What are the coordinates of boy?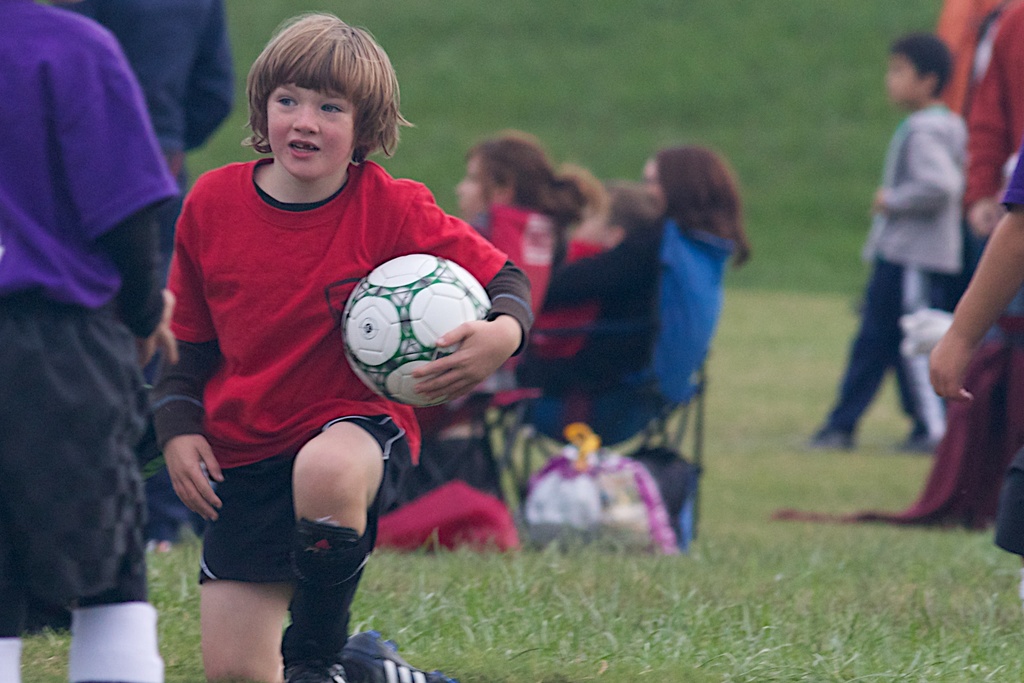
[527, 181, 668, 353].
